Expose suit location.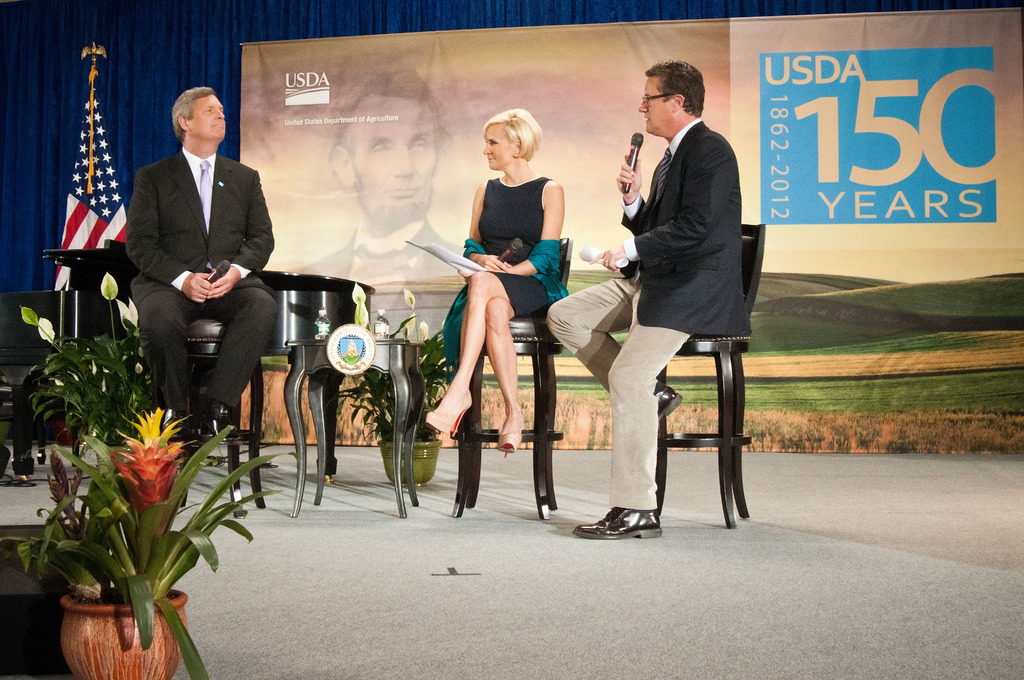
Exposed at rect(591, 73, 756, 517).
